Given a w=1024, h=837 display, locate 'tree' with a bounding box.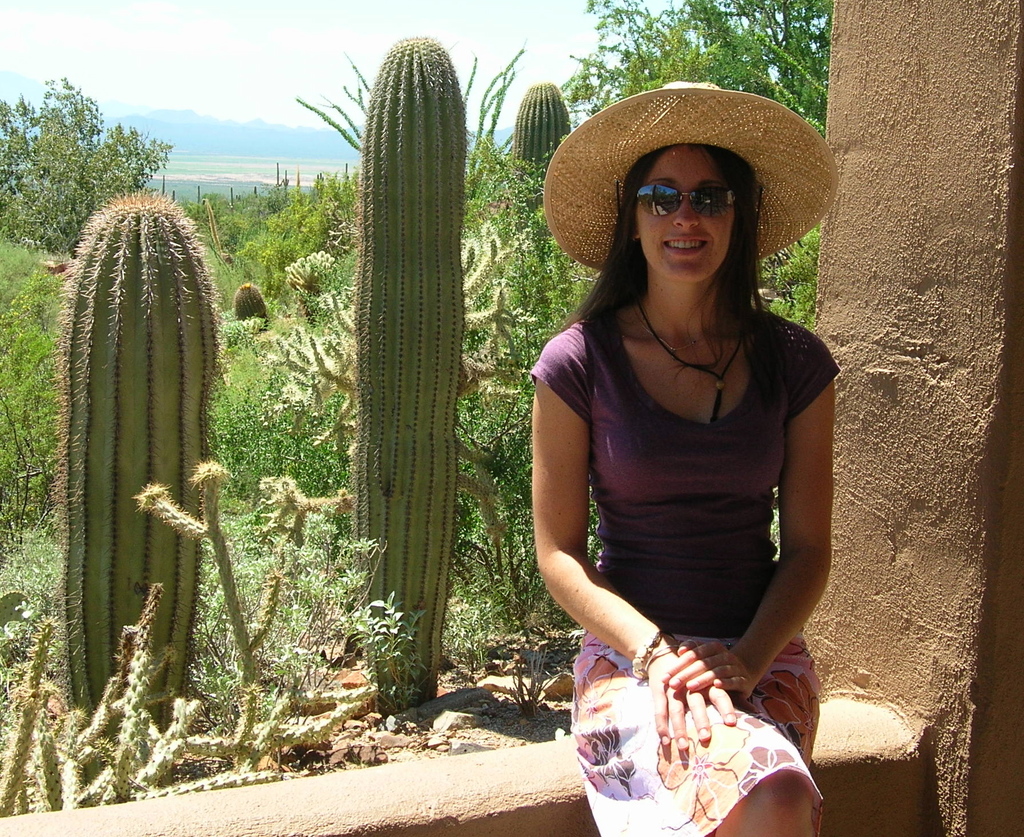
Located: {"left": 0, "top": 74, "right": 173, "bottom": 262}.
